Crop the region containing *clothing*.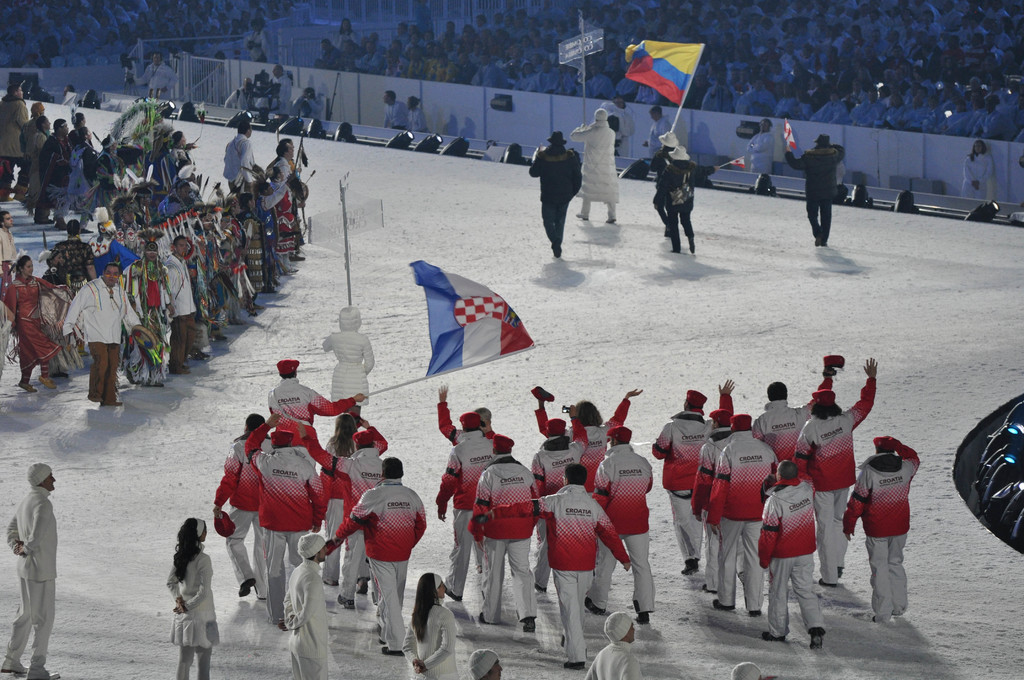
Crop region: l=580, t=452, r=664, b=607.
